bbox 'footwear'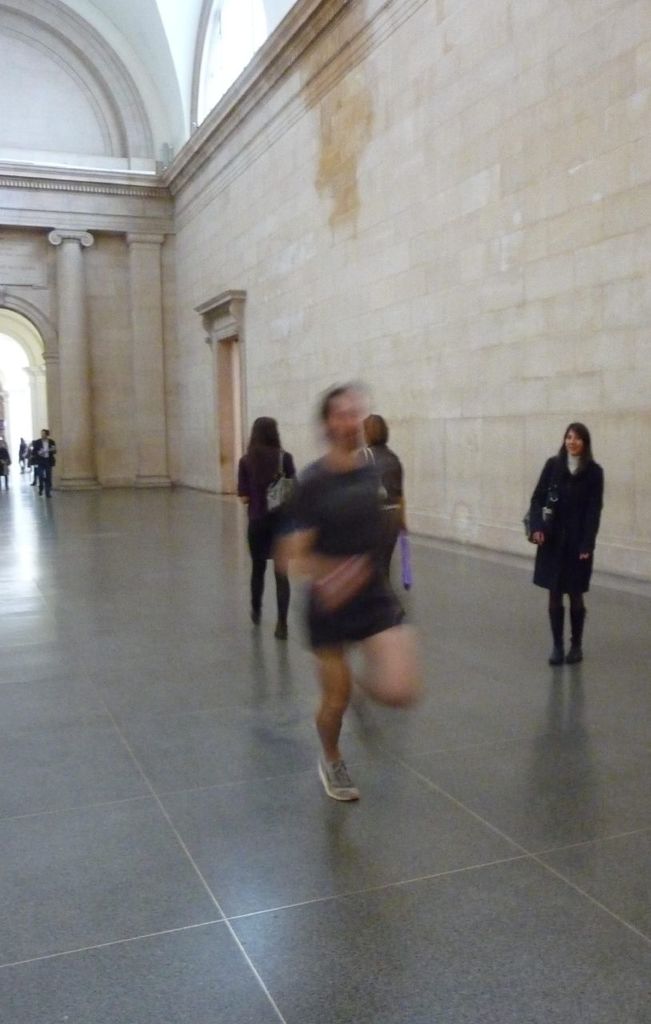
locate(251, 568, 263, 624)
